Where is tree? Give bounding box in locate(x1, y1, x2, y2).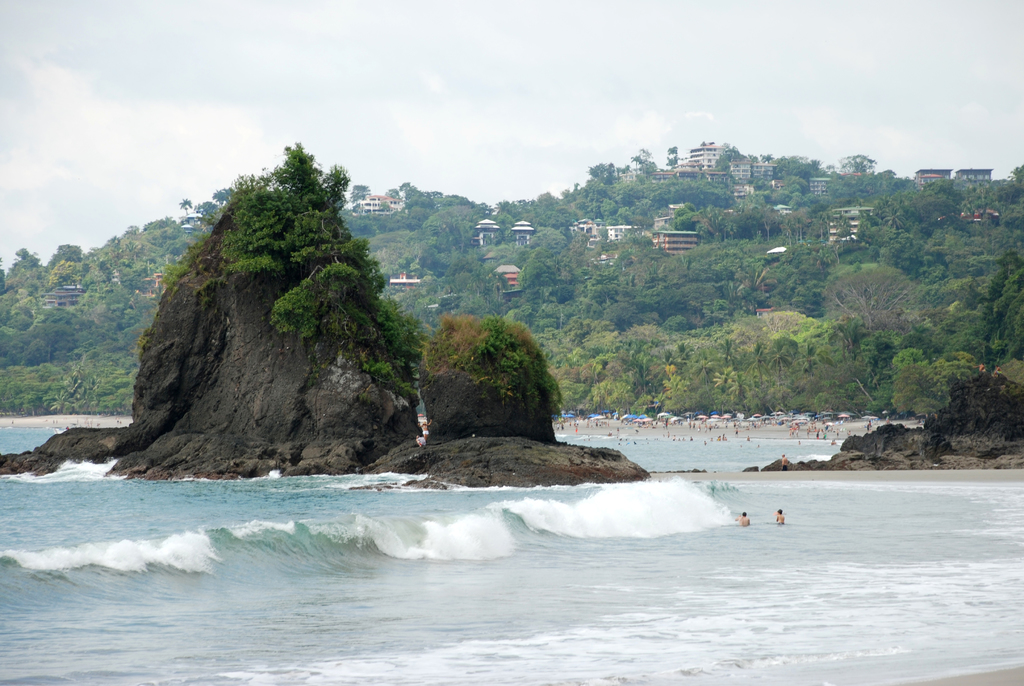
locate(214, 185, 224, 200).
